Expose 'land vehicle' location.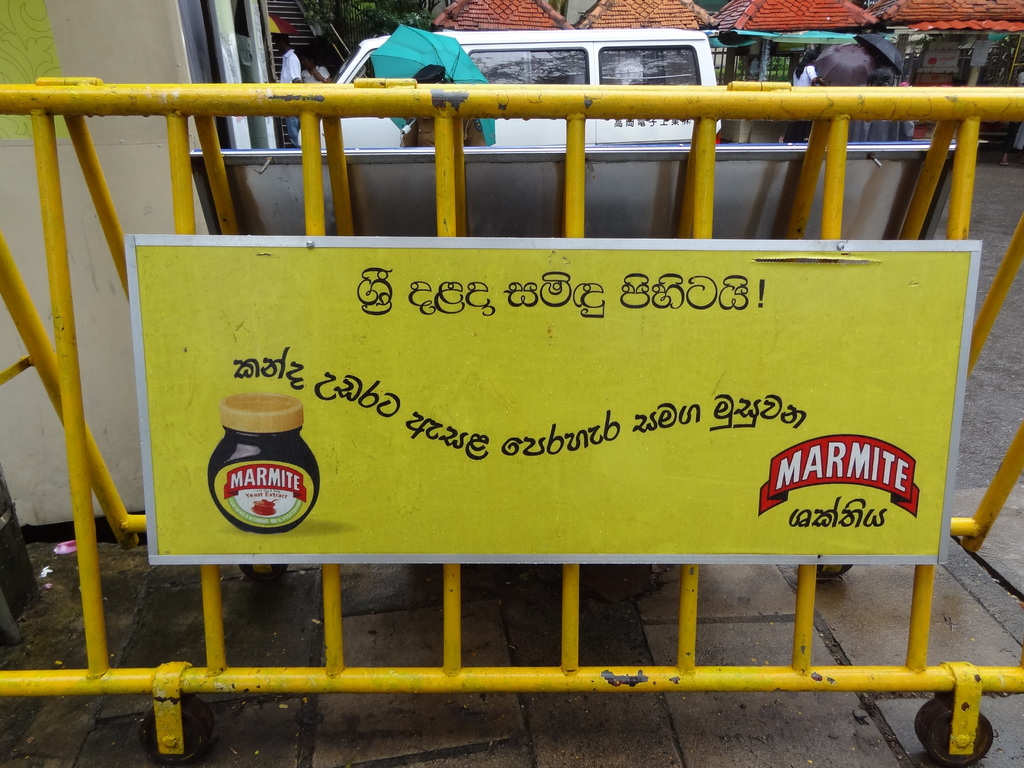
Exposed at [298, 26, 715, 147].
